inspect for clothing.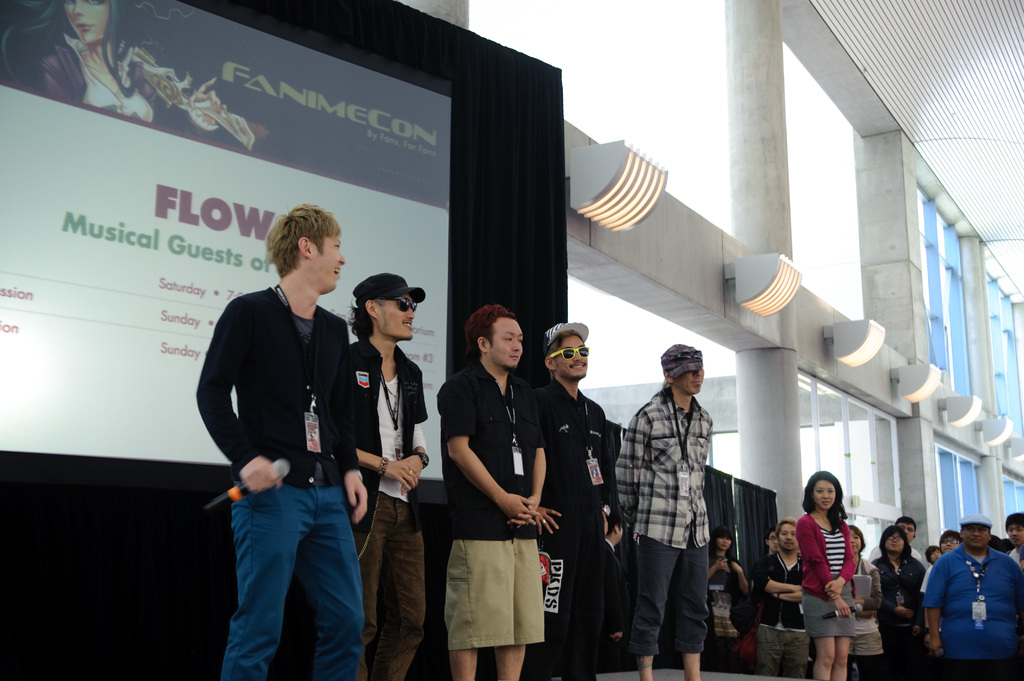
Inspection: 436:351:550:650.
